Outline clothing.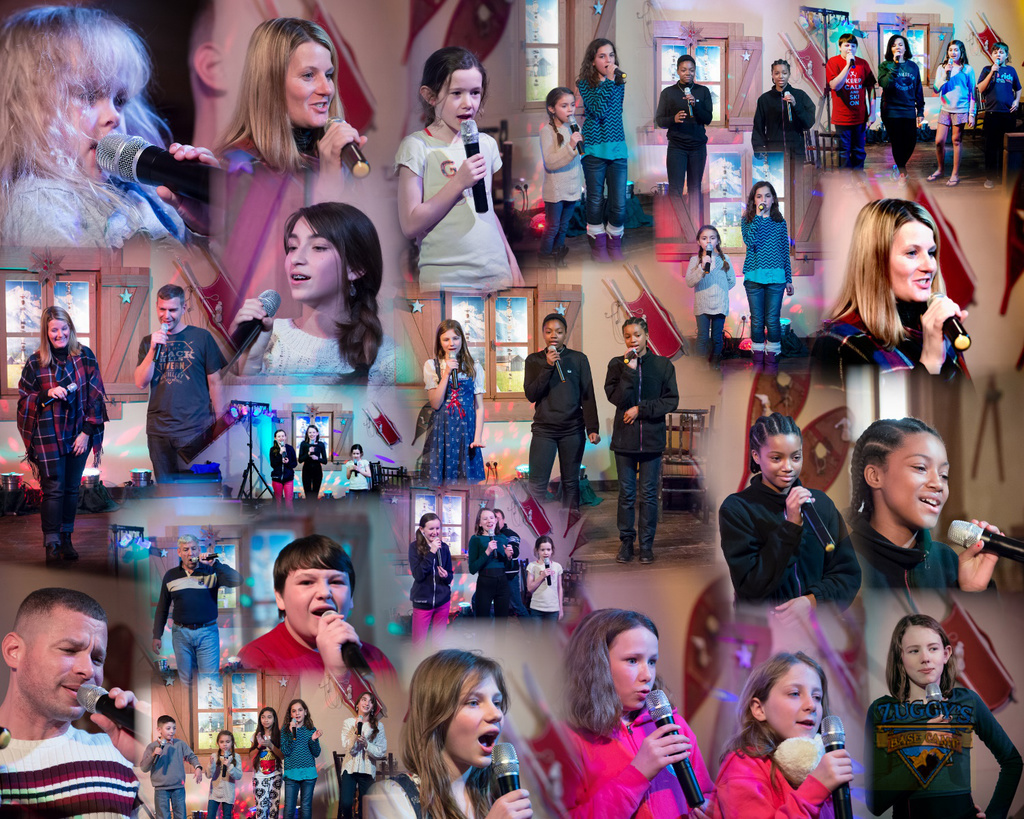
Outline: x1=148, y1=559, x2=236, y2=686.
